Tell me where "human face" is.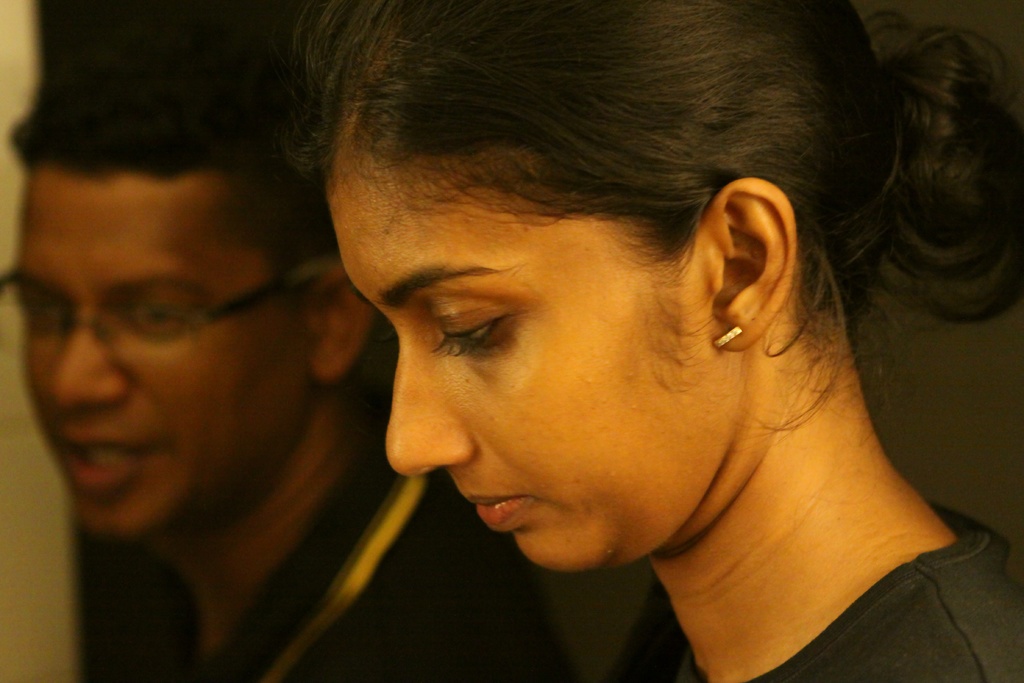
"human face" is at BBox(12, 123, 314, 539).
